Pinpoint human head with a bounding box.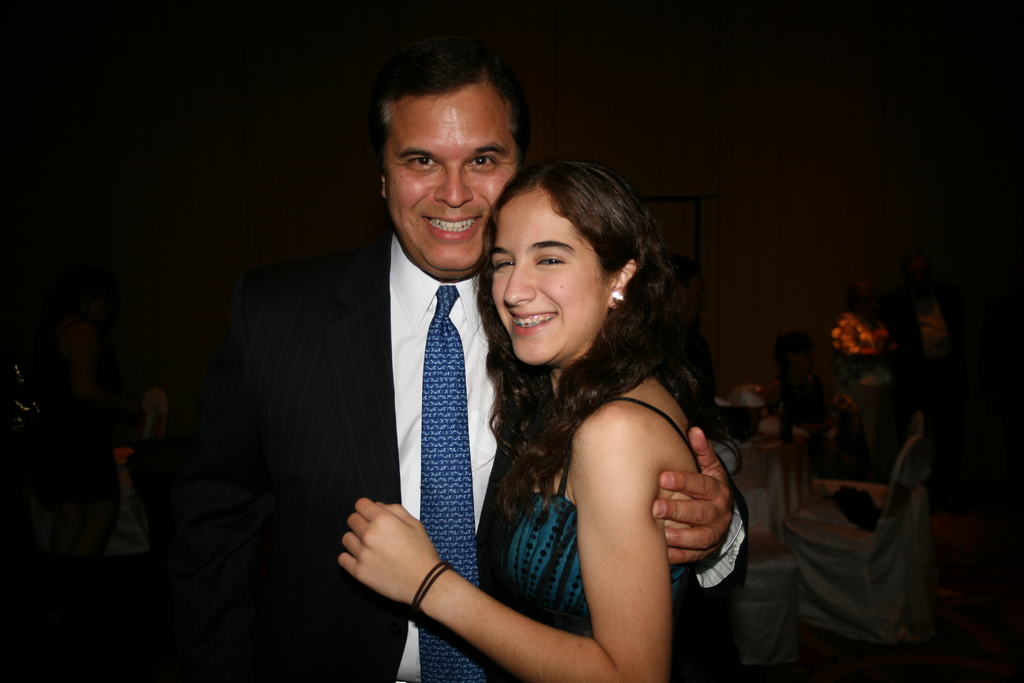
{"x1": 374, "y1": 41, "x2": 535, "y2": 281}.
